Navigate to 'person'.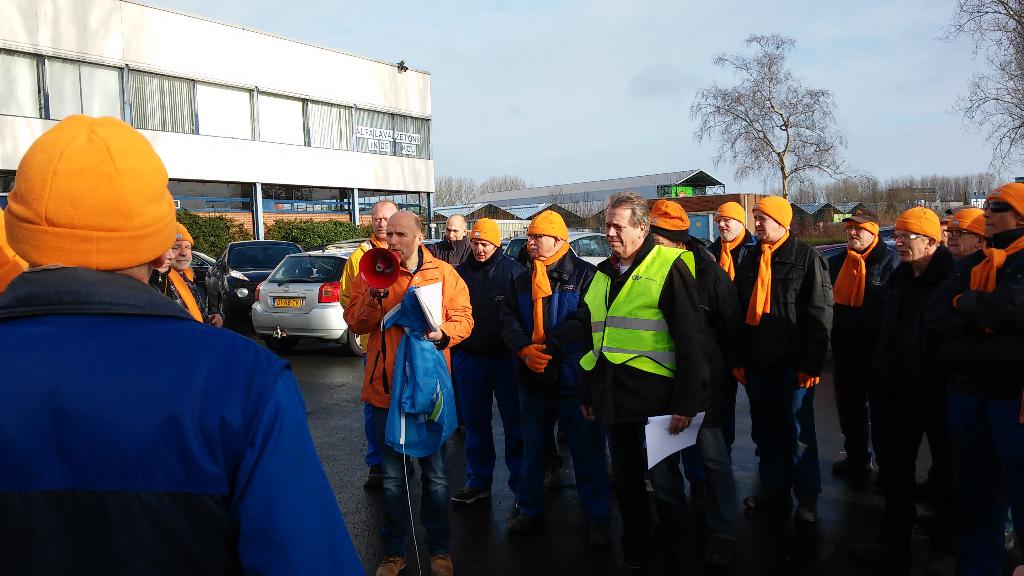
Navigation target: Rect(826, 204, 888, 478).
